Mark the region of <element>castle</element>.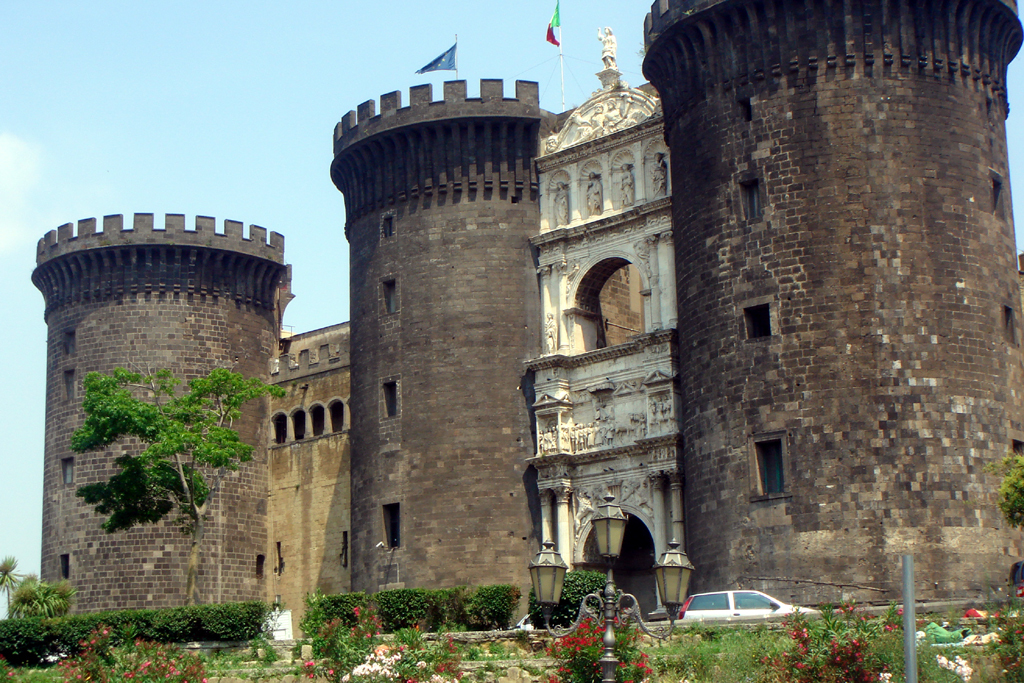
Region: rect(33, 0, 1023, 614).
